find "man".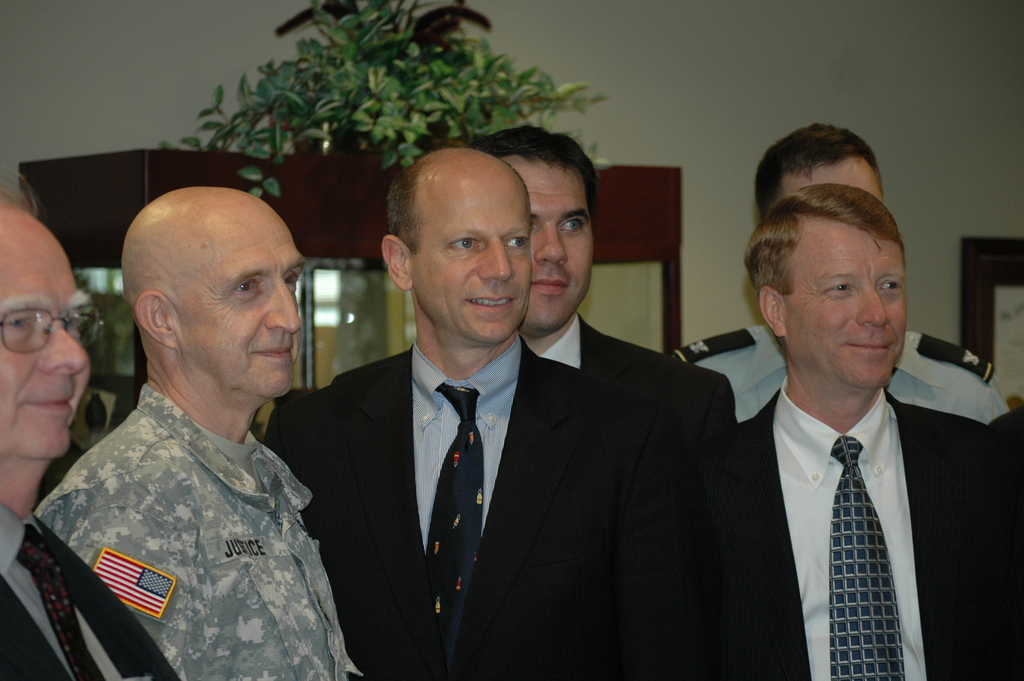
bbox=(673, 119, 1016, 420).
